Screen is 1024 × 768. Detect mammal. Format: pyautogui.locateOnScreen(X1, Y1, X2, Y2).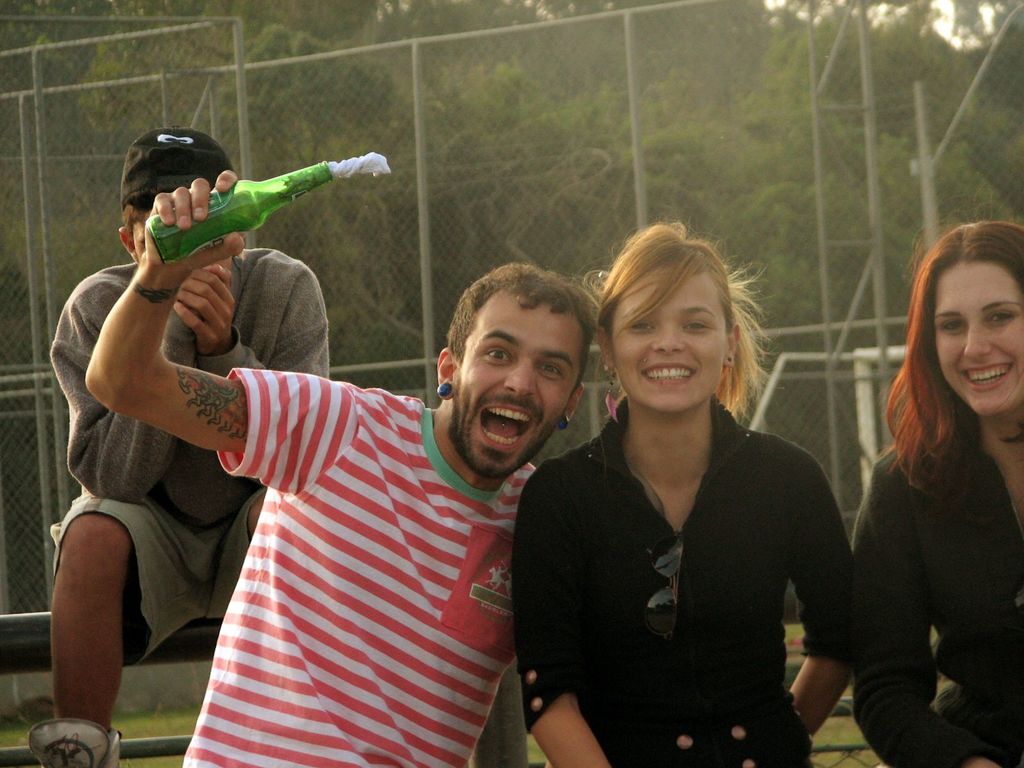
pyautogui.locateOnScreen(852, 202, 1023, 767).
